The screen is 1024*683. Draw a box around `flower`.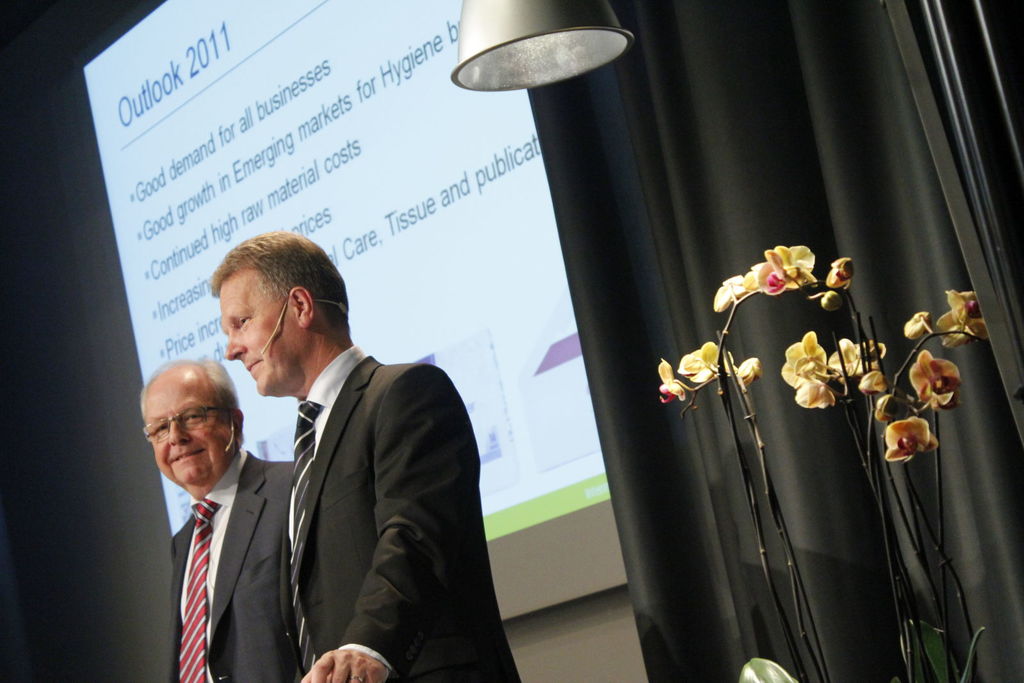
876/415/943/462.
